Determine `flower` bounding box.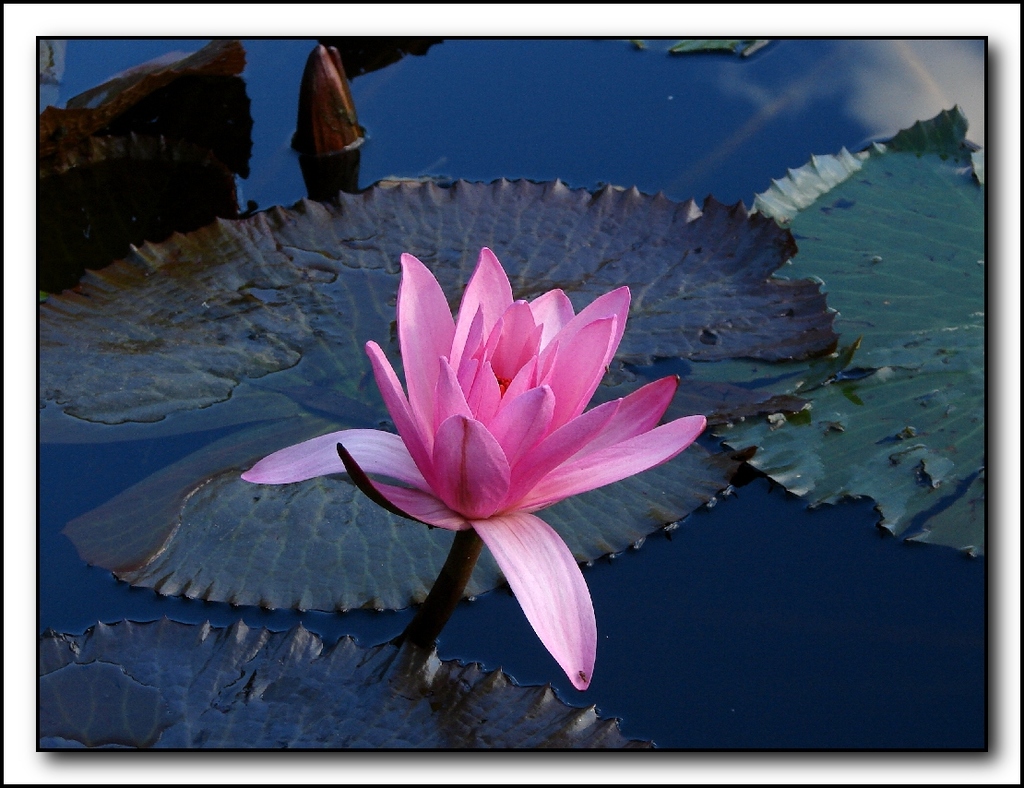
Determined: (239,243,710,693).
